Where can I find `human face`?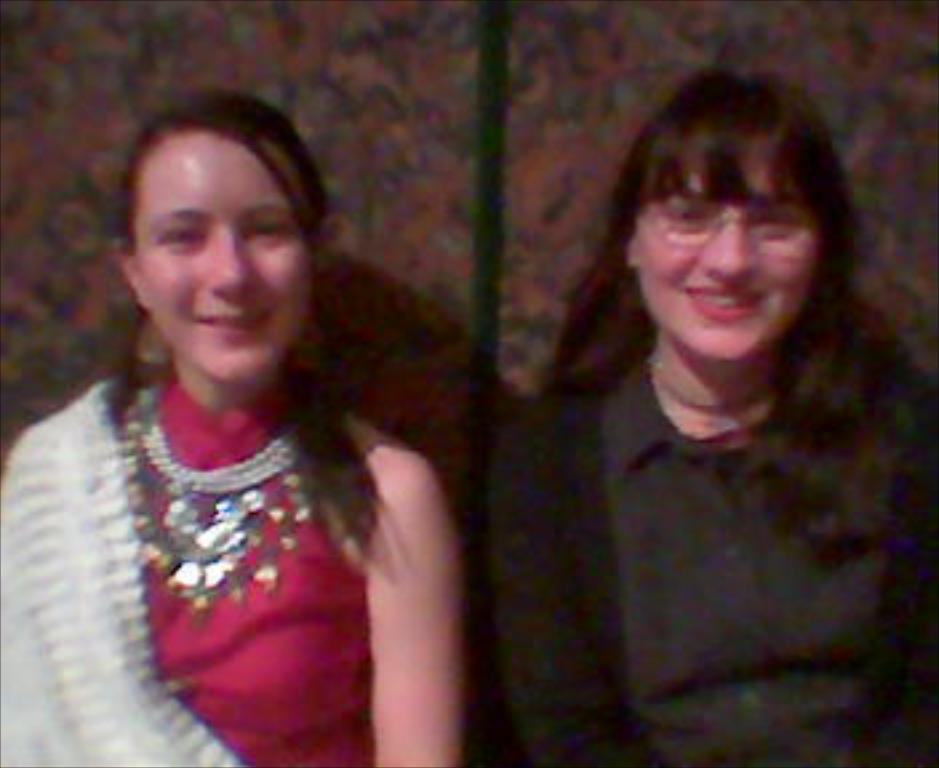
You can find it at crop(635, 131, 808, 355).
